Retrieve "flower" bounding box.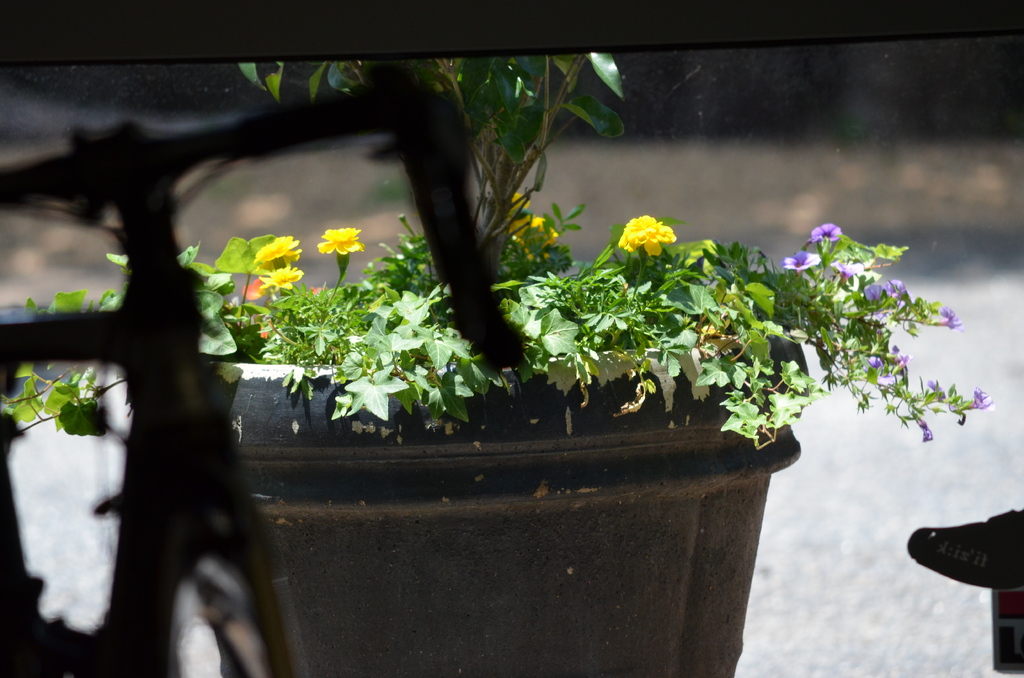
Bounding box: [936, 303, 961, 330].
